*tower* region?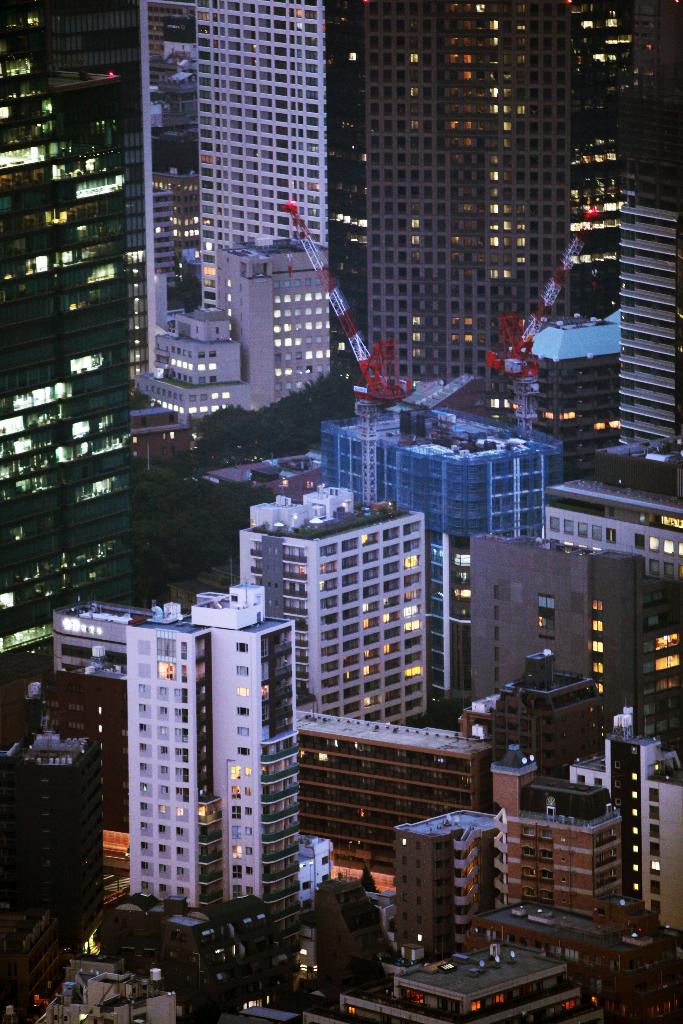
l=532, t=476, r=682, b=617
